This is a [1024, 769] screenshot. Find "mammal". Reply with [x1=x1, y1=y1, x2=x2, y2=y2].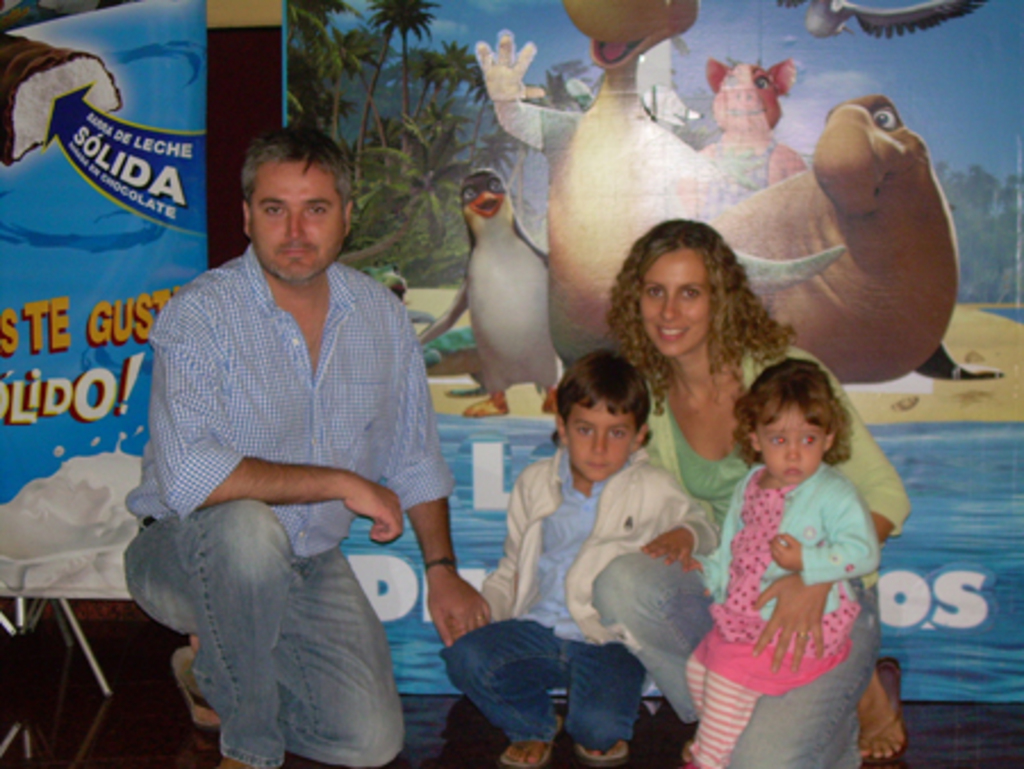
[x1=125, y1=132, x2=494, y2=767].
